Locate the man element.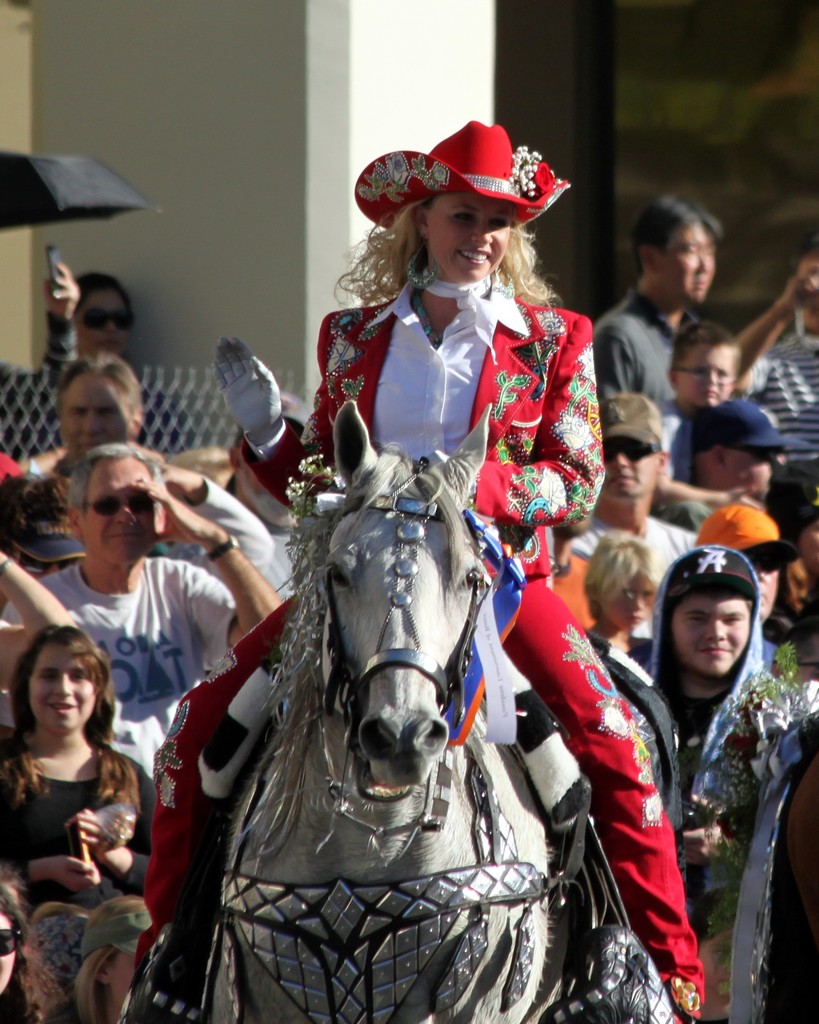
Element bbox: region(587, 189, 731, 457).
